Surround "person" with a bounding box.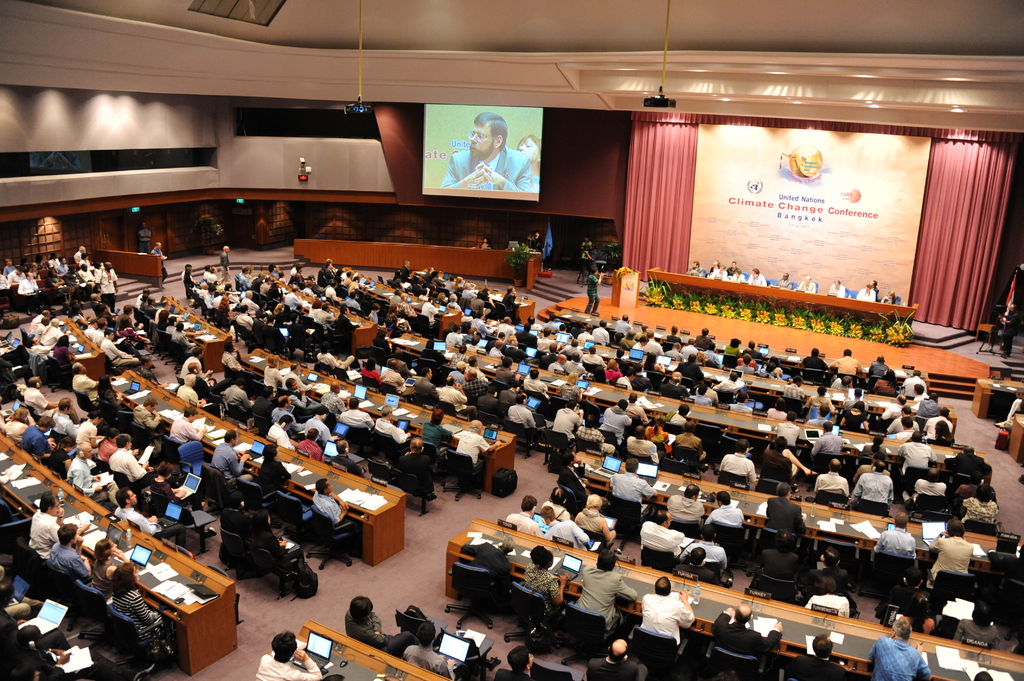
x1=696, y1=349, x2=719, y2=368.
